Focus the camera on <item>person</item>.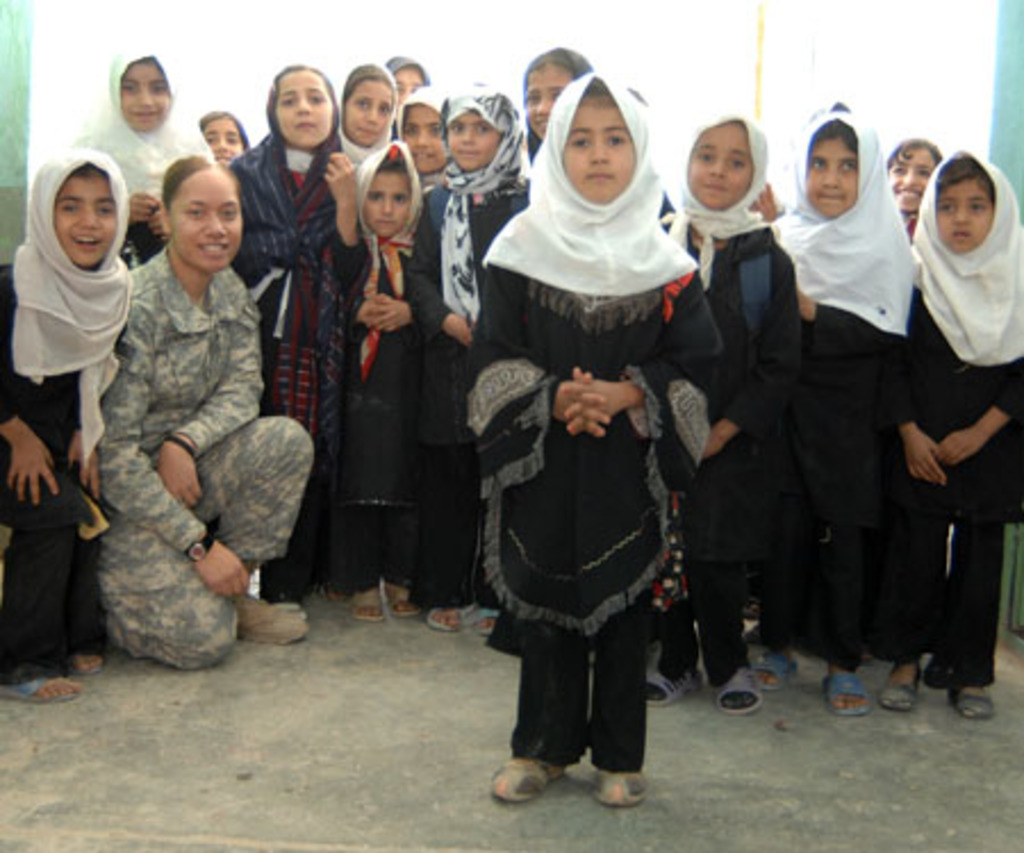
Focus region: region(482, 52, 589, 216).
